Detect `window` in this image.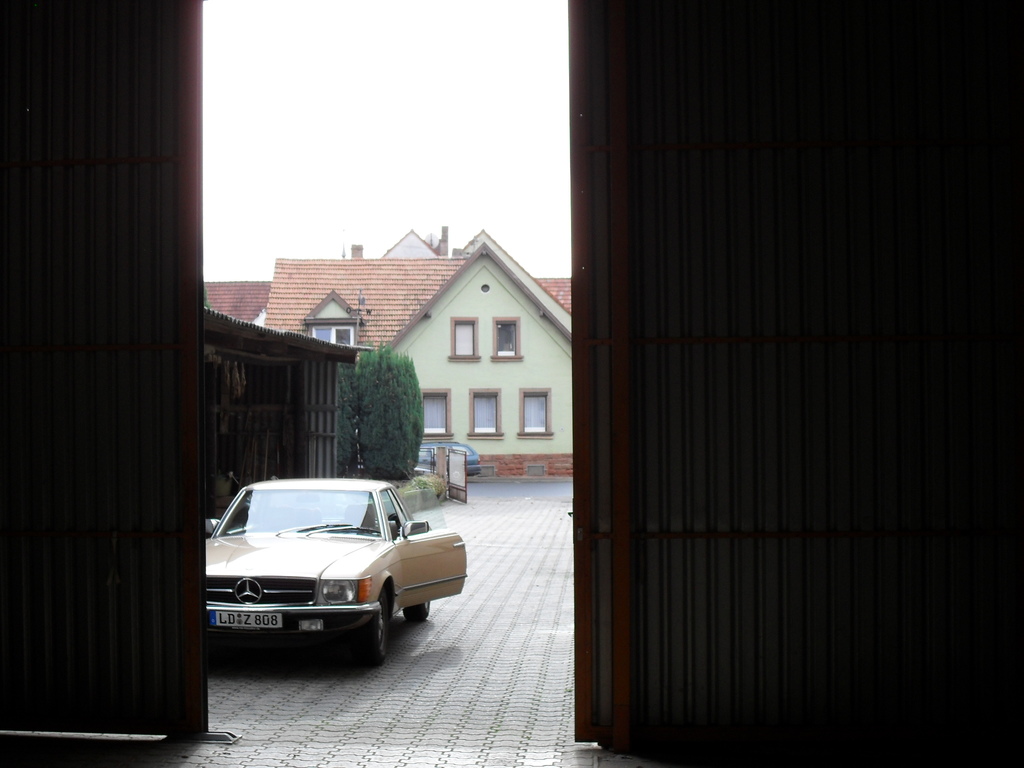
Detection: bbox(516, 389, 552, 436).
